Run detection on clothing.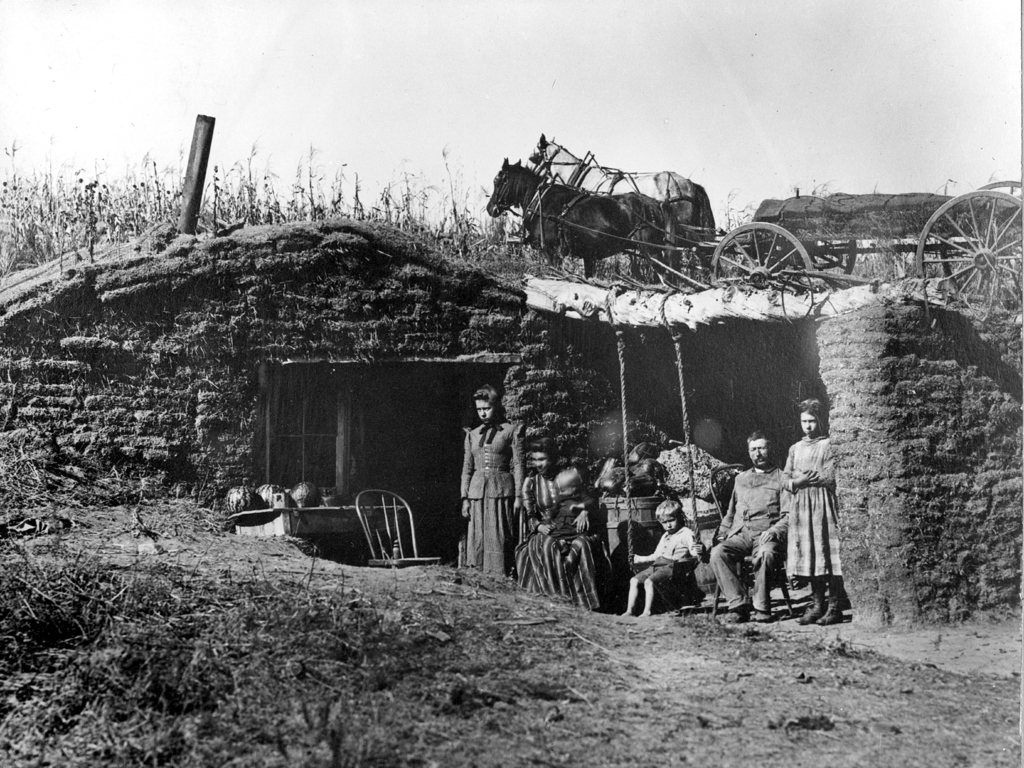
Result: (x1=710, y1=464, x2=792, y2=609).
